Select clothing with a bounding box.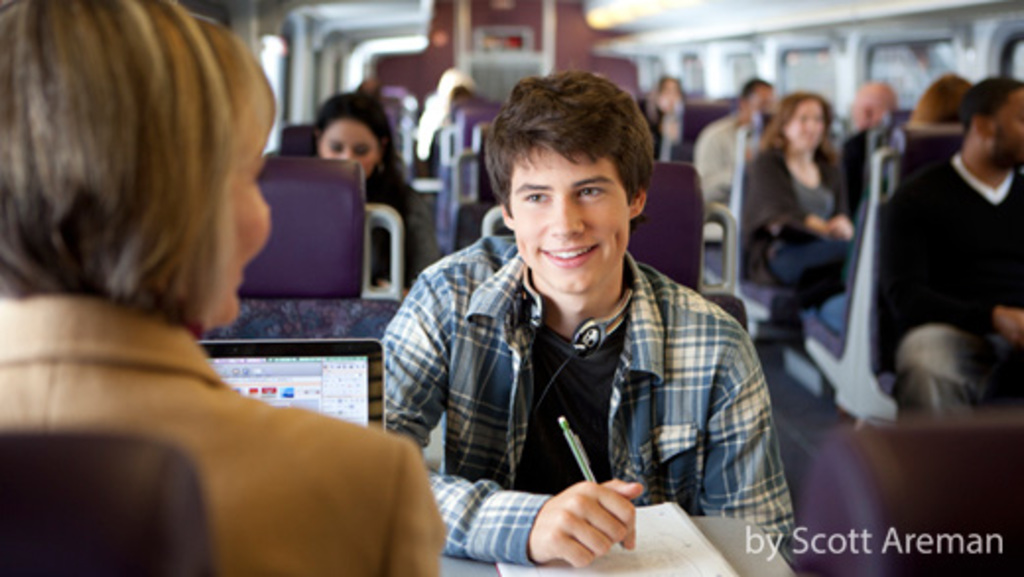
l=736, t=142, r=857, b=311.
